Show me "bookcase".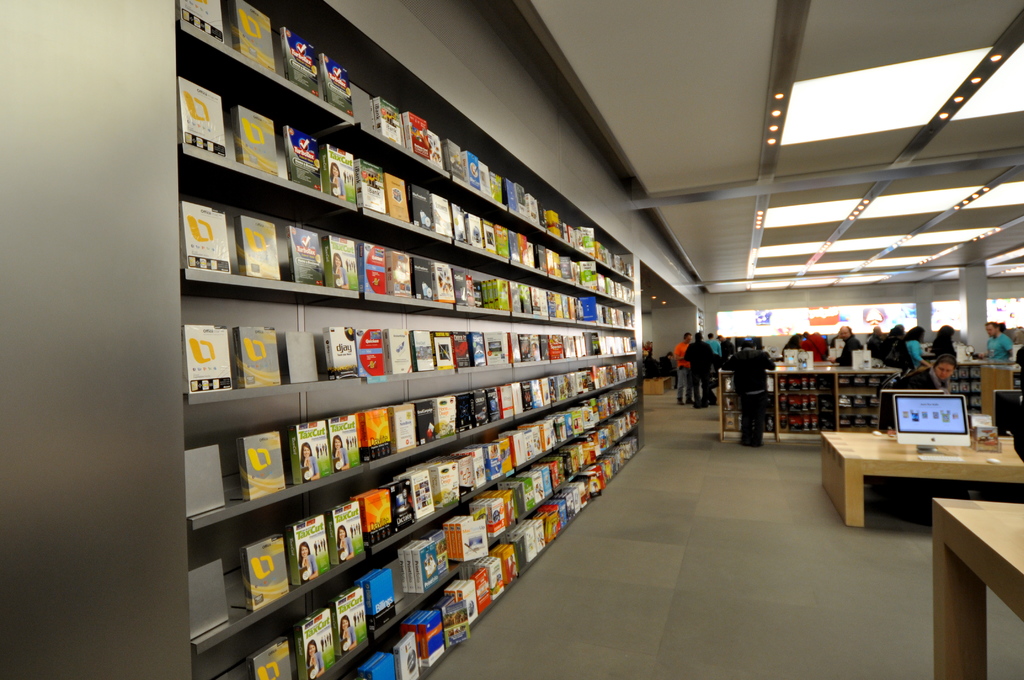
"bookcase" is here: [175,0,636,679].
